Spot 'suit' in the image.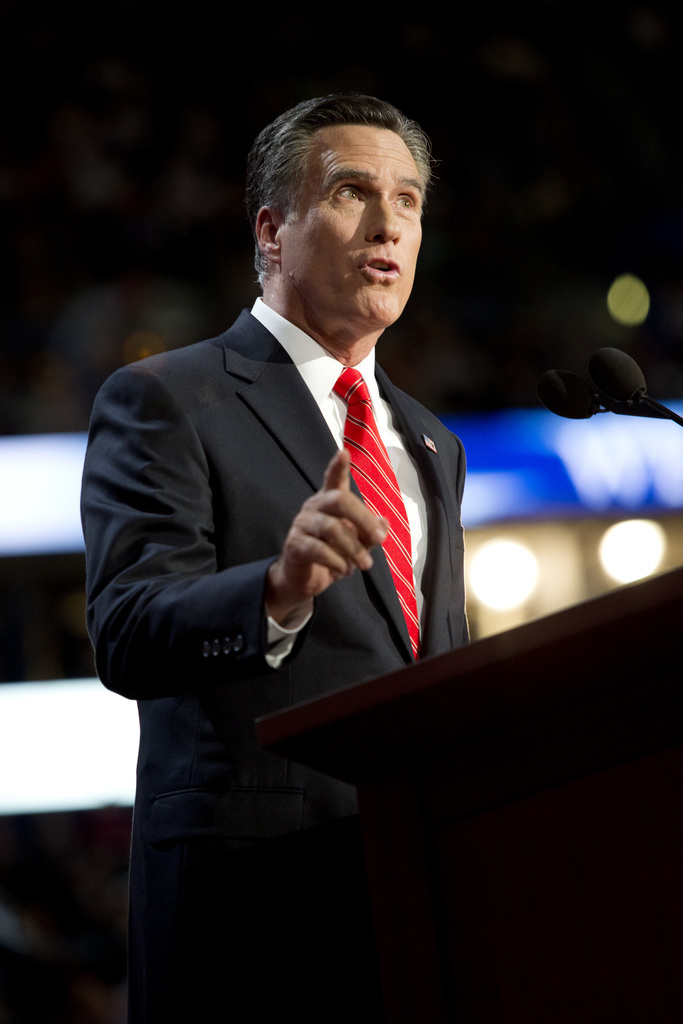
'suit' found at 113:112:479:930.
